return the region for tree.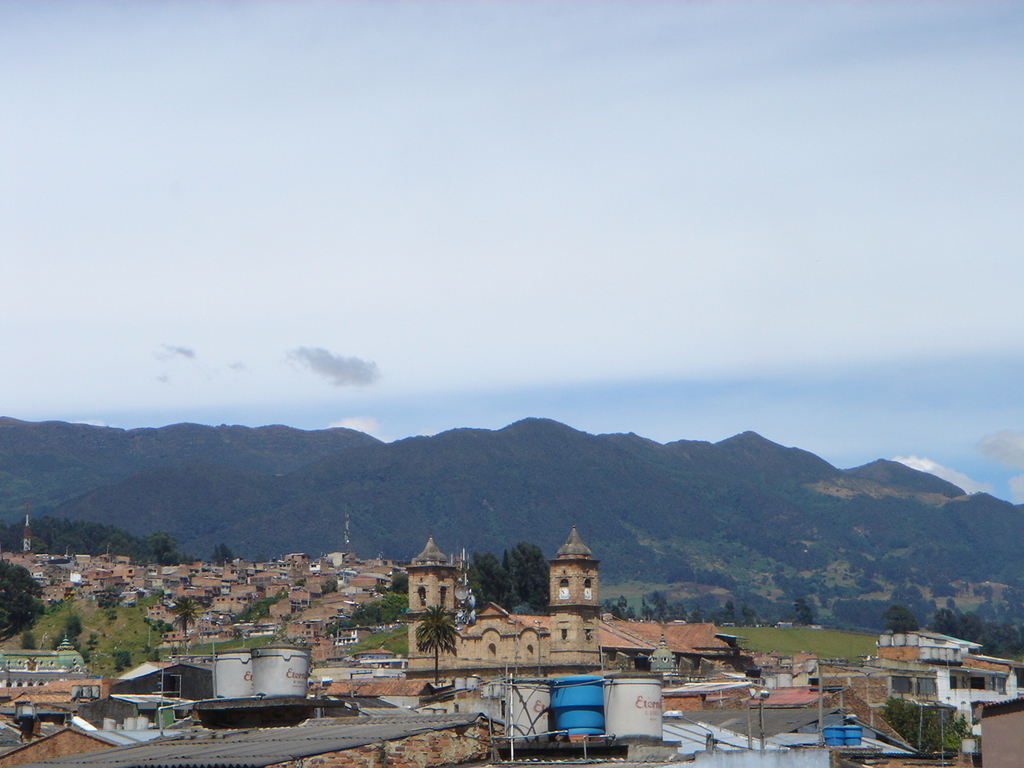
l=218, t=544, r=233, b=560.
